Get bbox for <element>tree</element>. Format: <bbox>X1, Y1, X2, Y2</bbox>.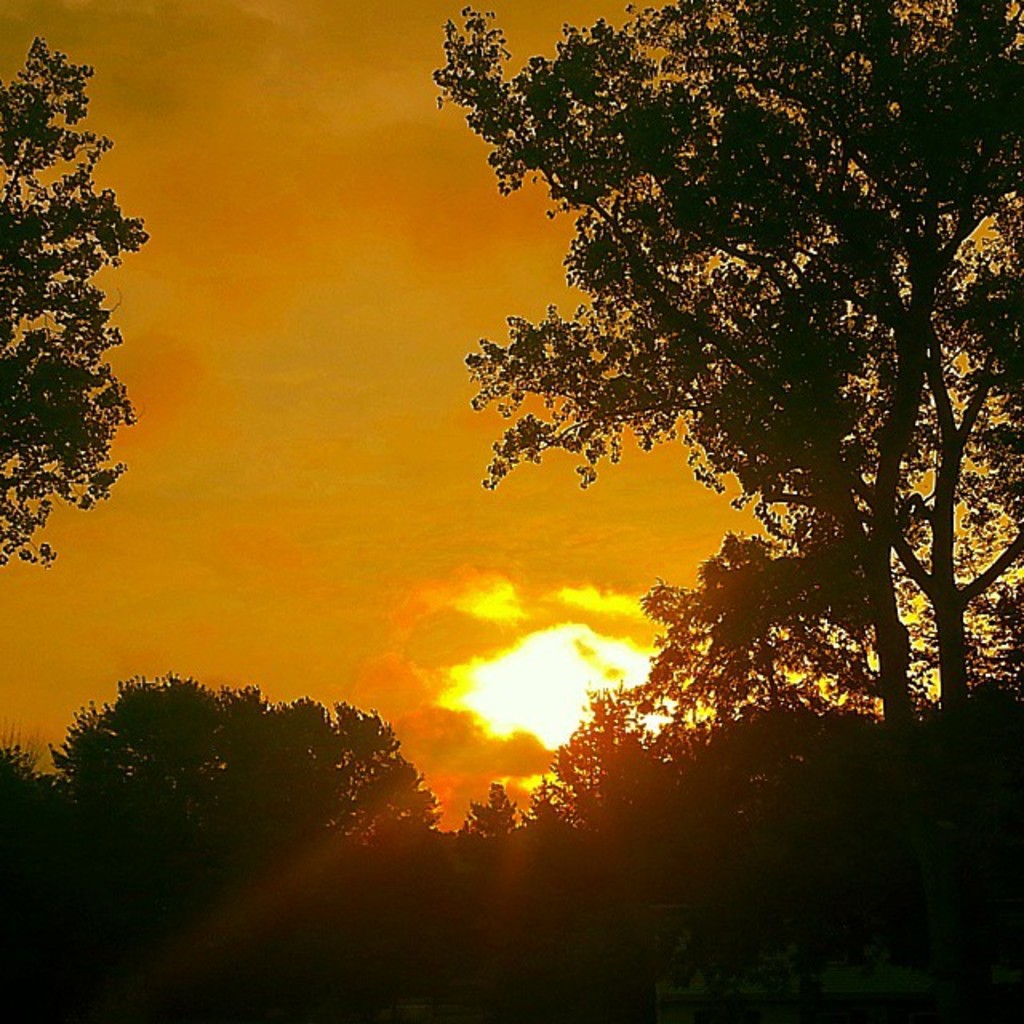
<bbox>0, 38, 152, 570</bbox>.
